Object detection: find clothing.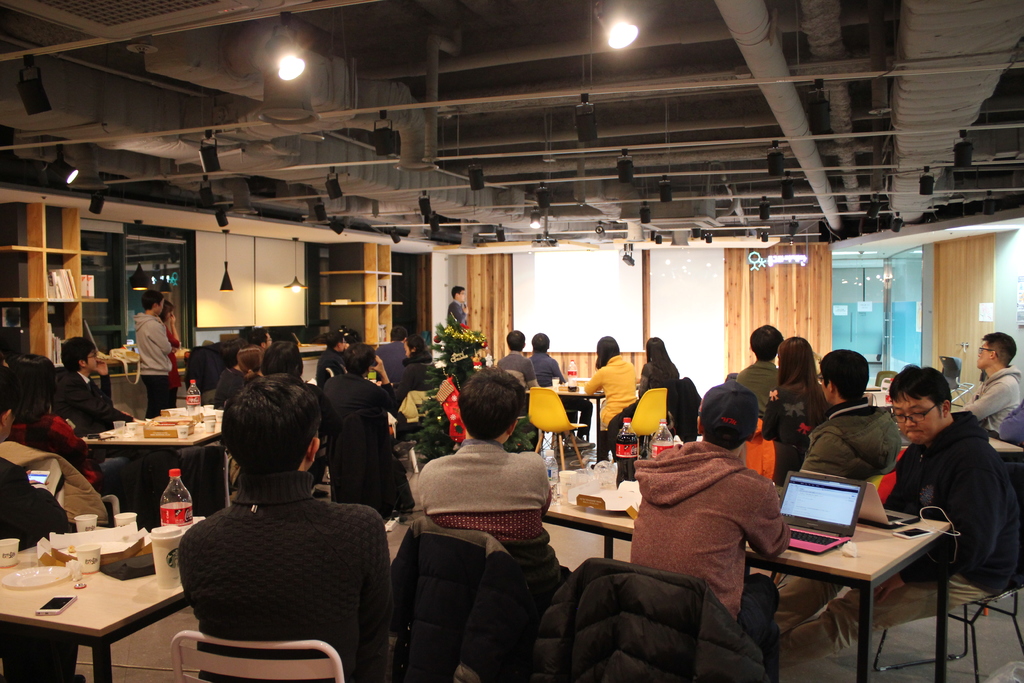
locate(58, 364, 136, 431).
